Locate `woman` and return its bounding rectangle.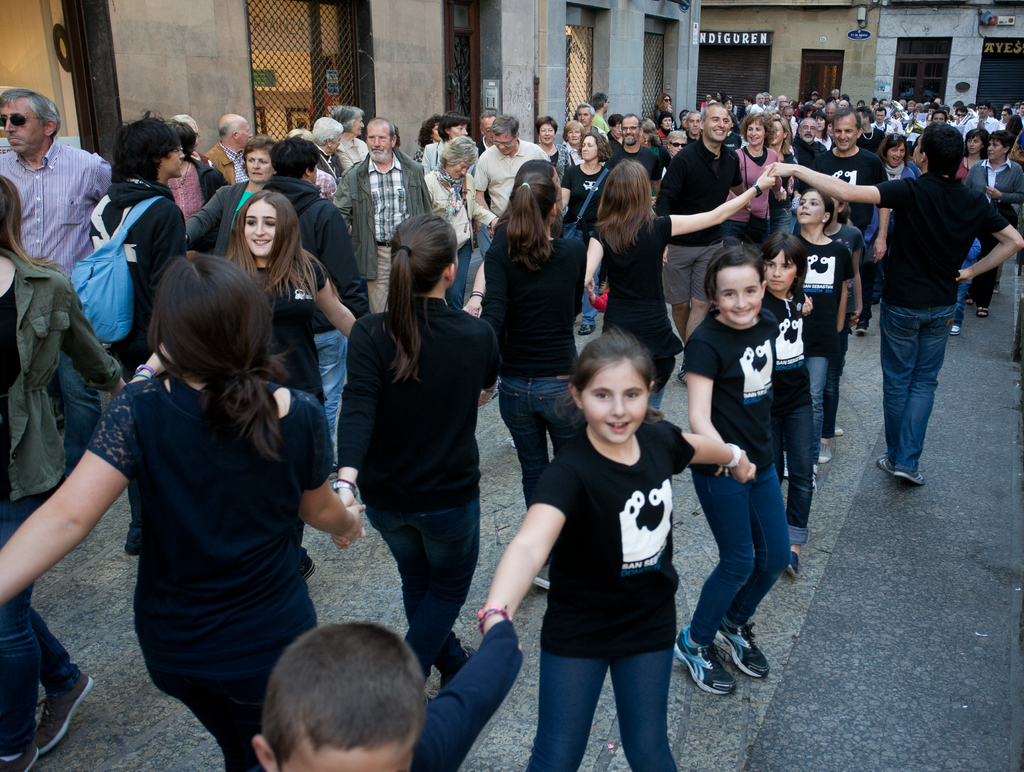
(left=811, top=111, right=835, bottom=153).
